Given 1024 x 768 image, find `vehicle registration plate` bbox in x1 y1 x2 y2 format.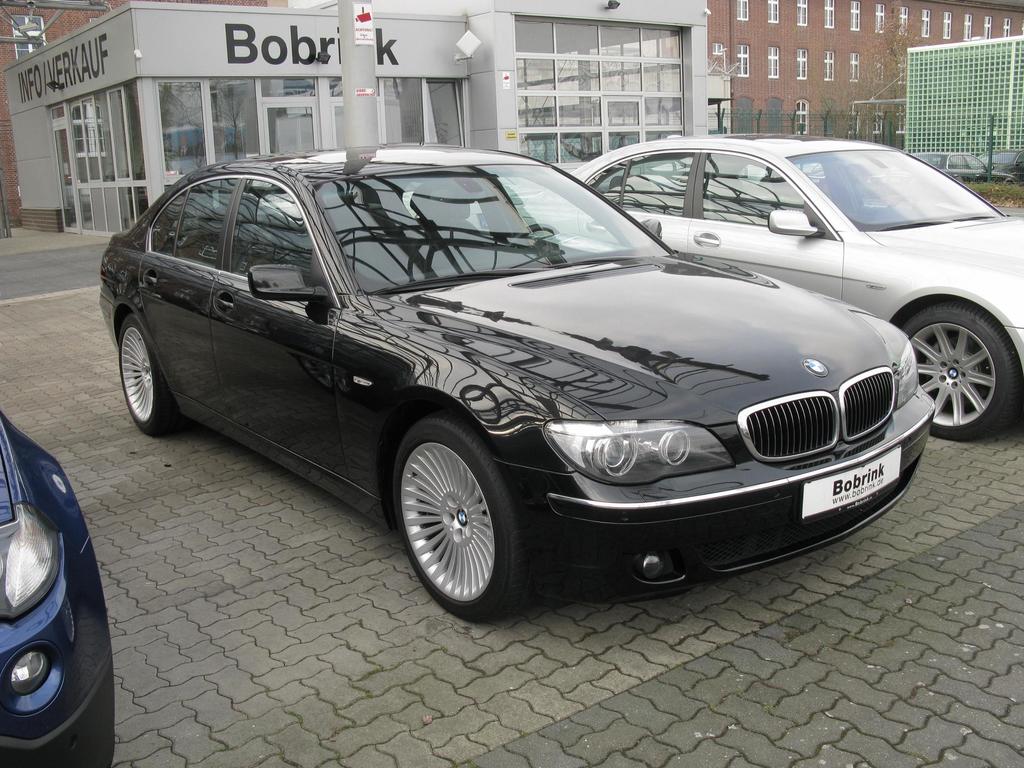
804 447 900 520.
